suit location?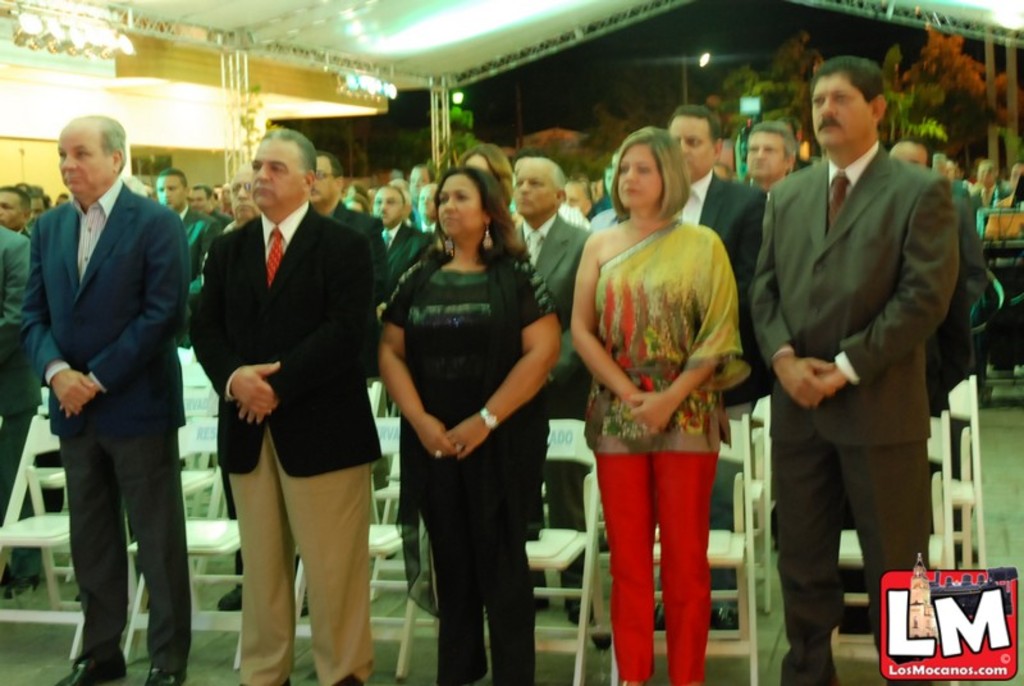
{"x1": 182, "y1": 209, "x2": 224, "y2": 280}
